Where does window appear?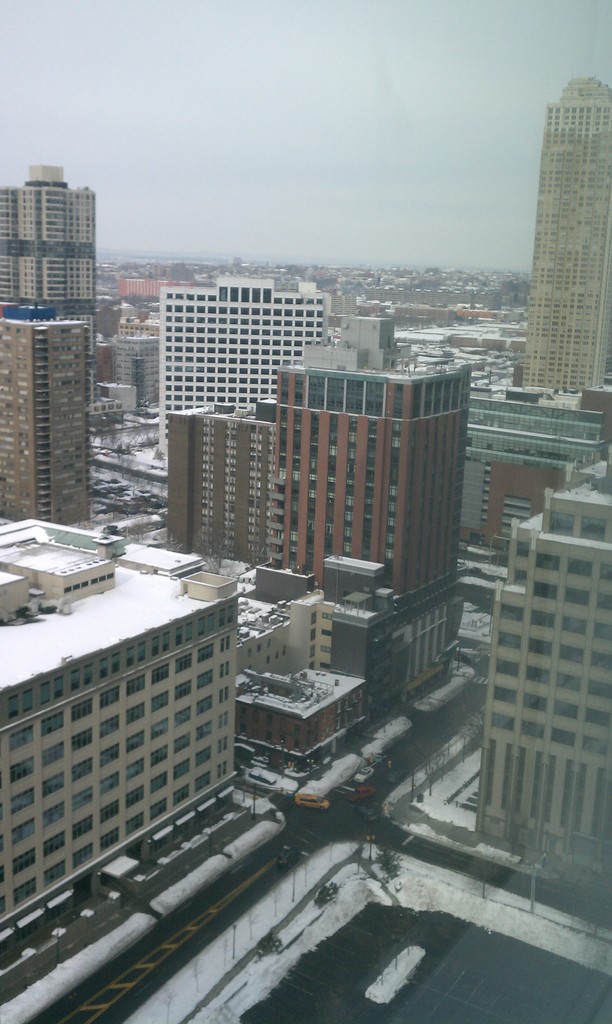
Appears at (43,857,67,885).
